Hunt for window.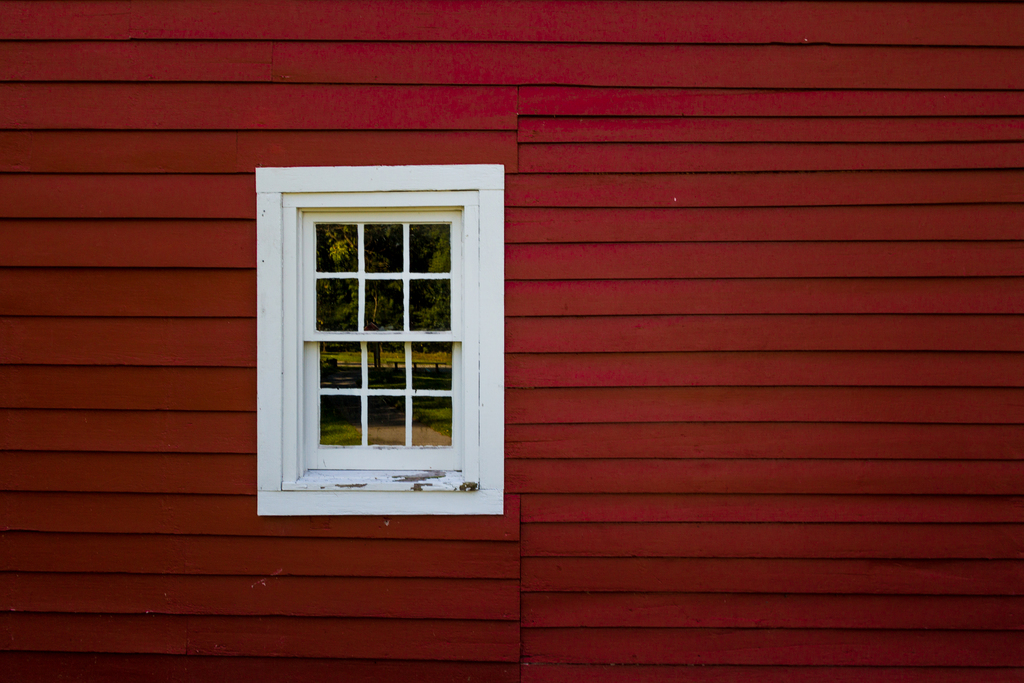
Hunted down at region(303, 213, 463, 474).
